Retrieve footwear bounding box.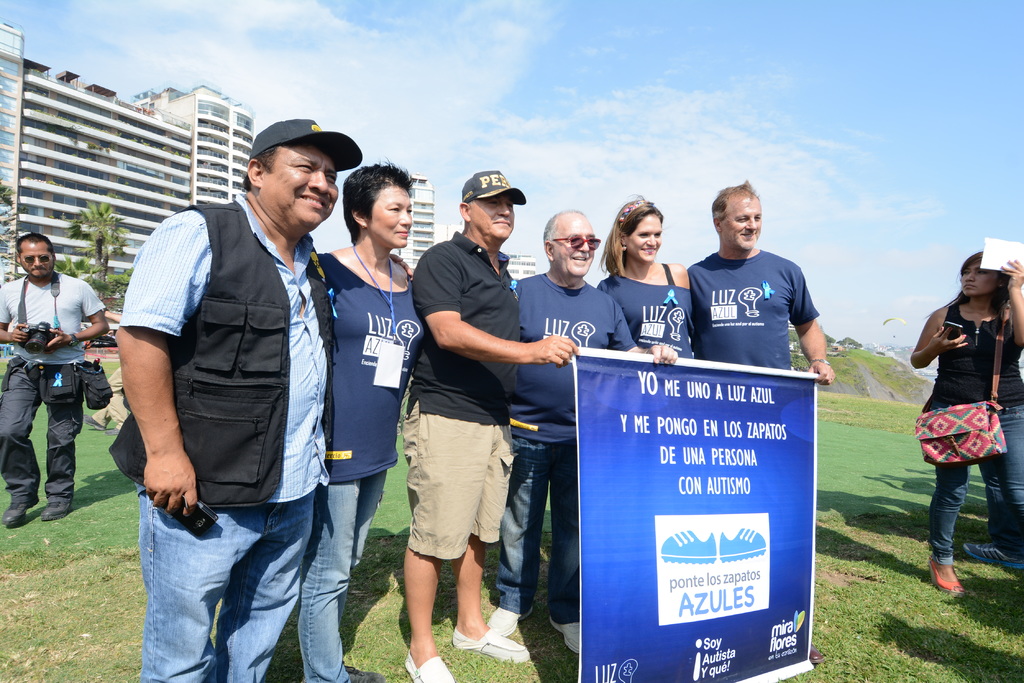
Bounding box: <region>41, 499, 72, 520</region>.
